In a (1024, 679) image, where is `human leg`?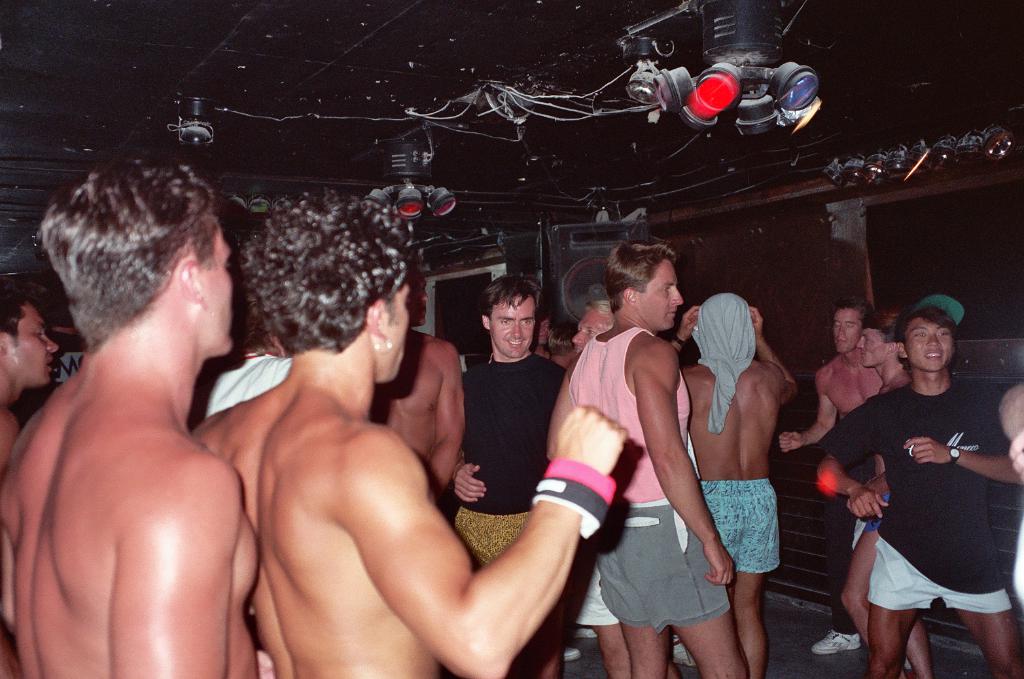
<box>908,625,937,678</box>.
